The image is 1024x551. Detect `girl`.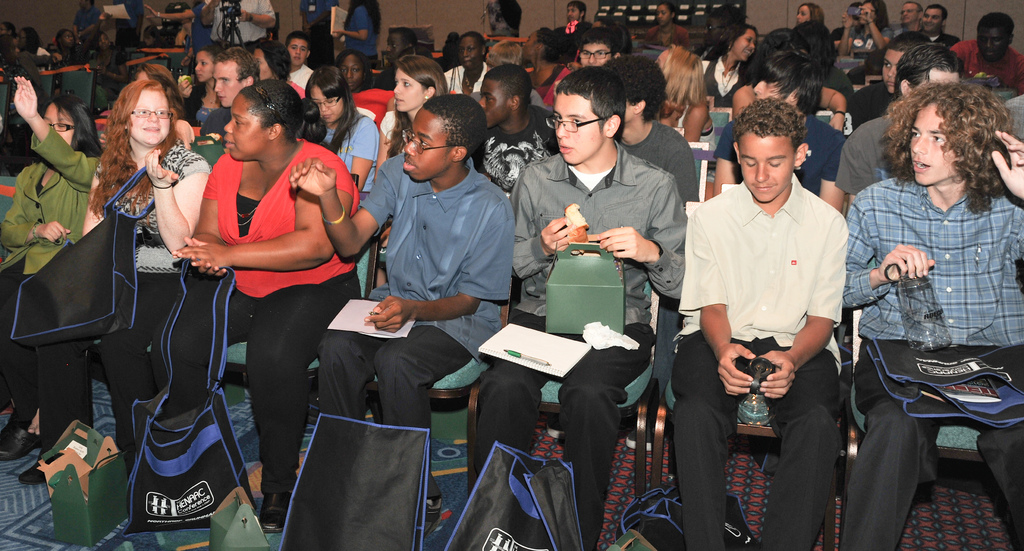
Detection: locate(168, 80, 362, 528).
